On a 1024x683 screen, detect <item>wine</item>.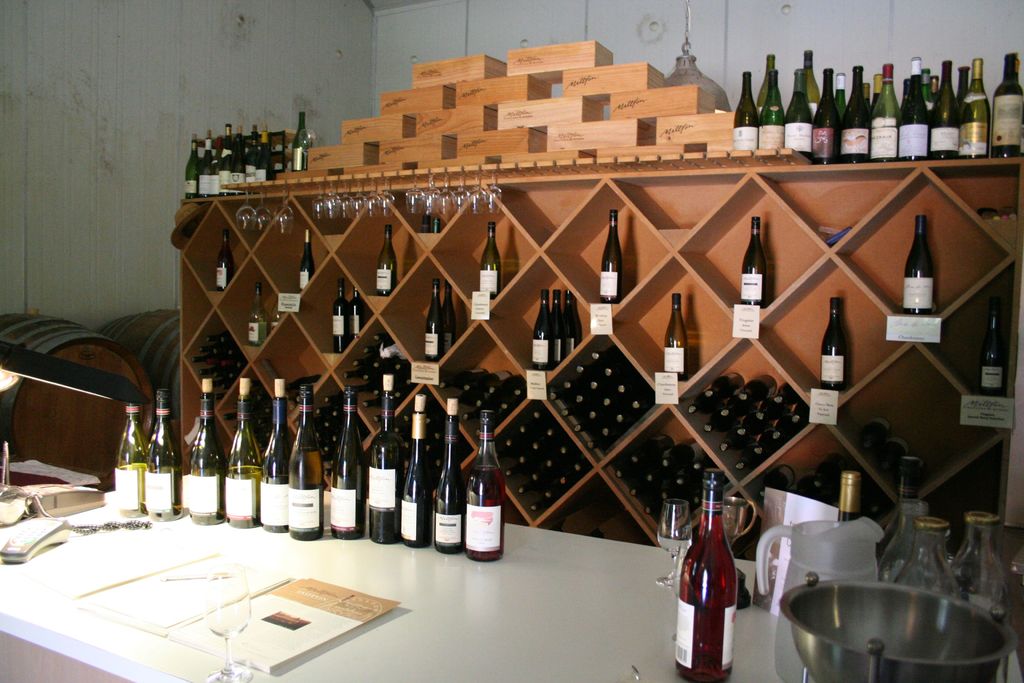
x1=425, y1=278, x2=445, y2=363.
